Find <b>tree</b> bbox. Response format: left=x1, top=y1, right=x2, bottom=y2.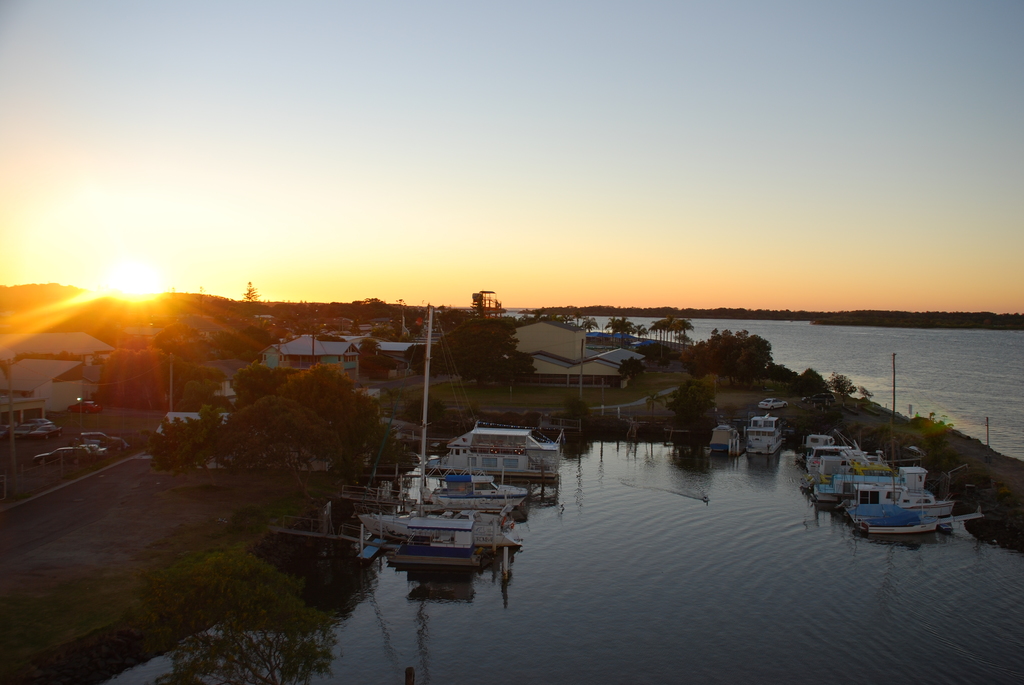
left=224, top=507, right=266, bottom=563.
